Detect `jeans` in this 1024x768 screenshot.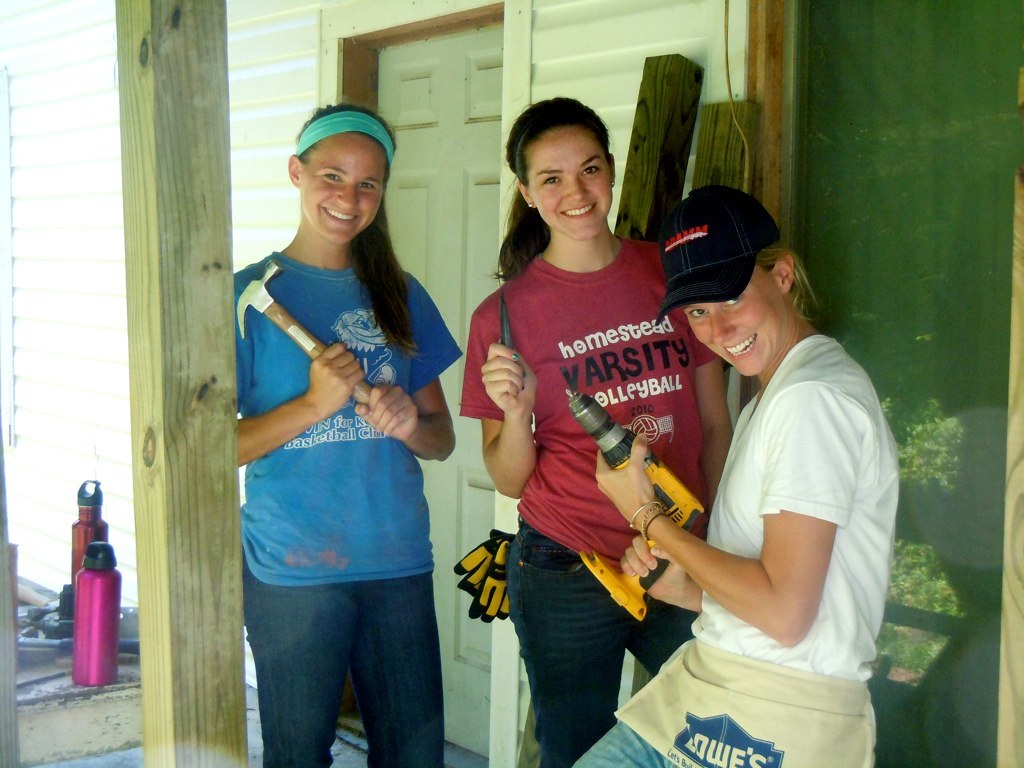
Detection: l=505, t=513, r=695, b=767.
